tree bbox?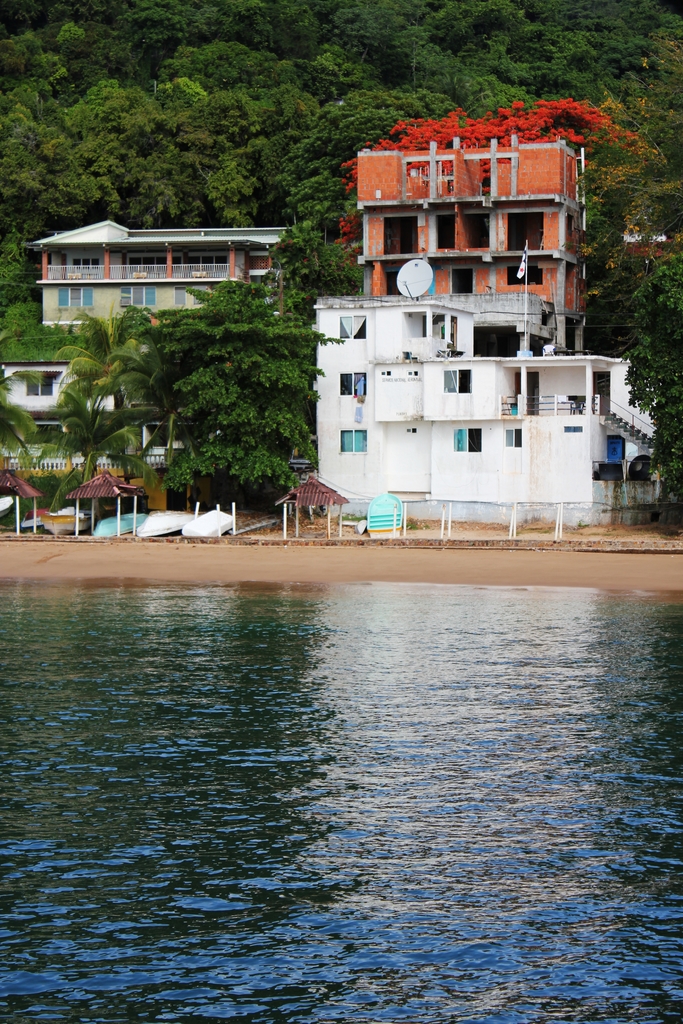
l=316, t=0, r=424, b=94
